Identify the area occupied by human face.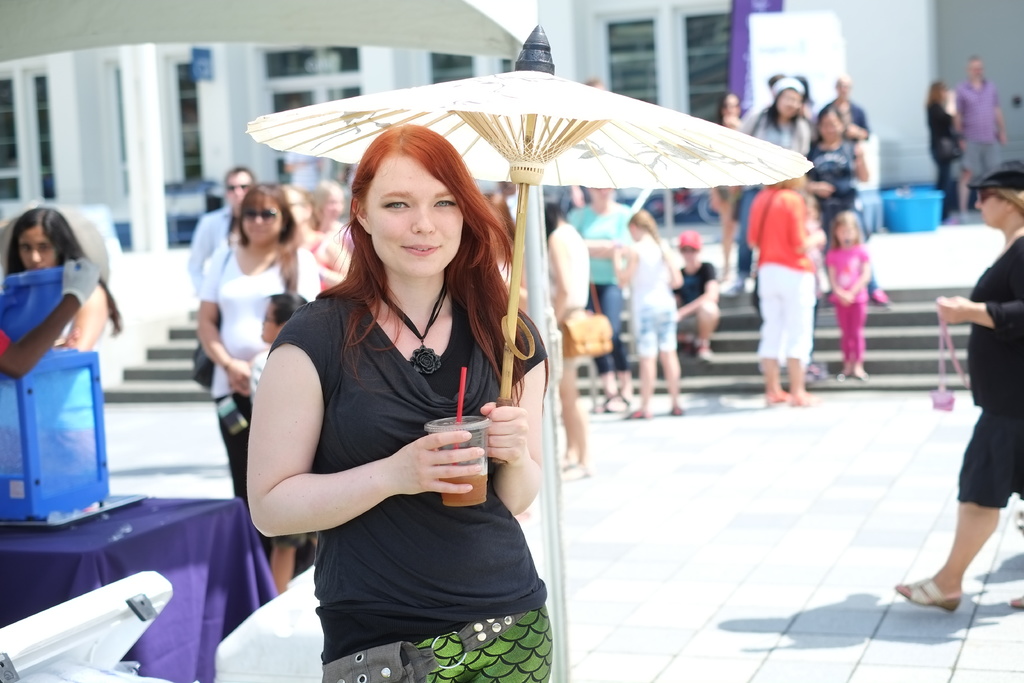
Area: select_region(17, 226, 57, 267).
